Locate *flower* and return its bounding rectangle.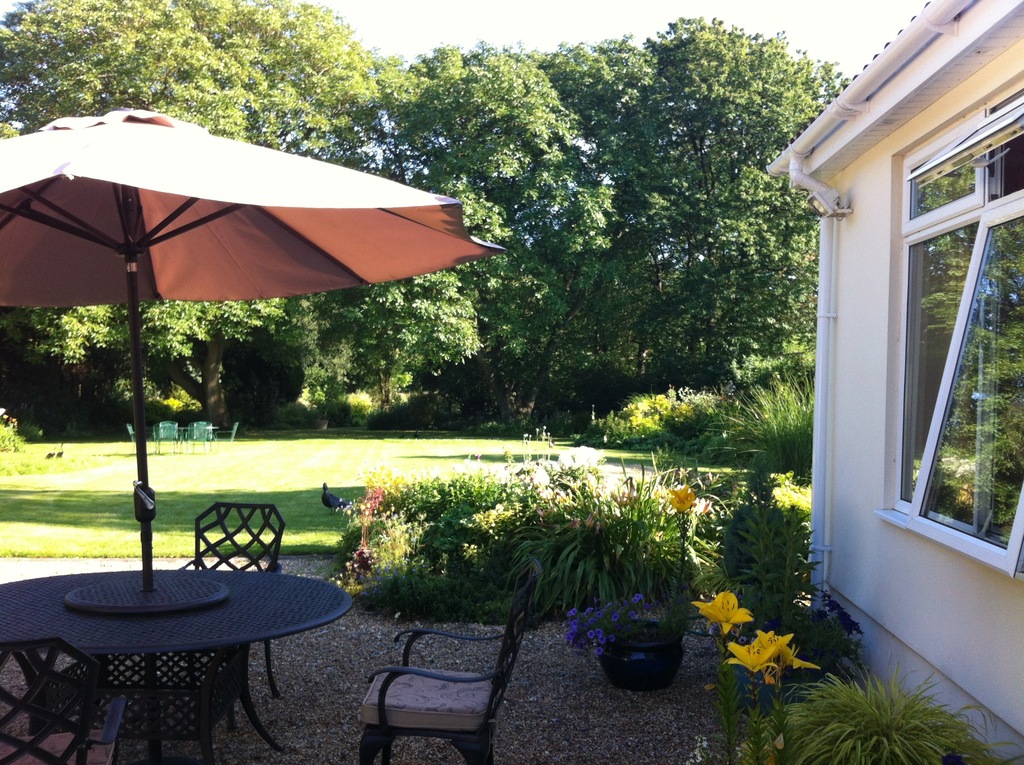
[x1=726, y1=629, x2=821, y2=677].
